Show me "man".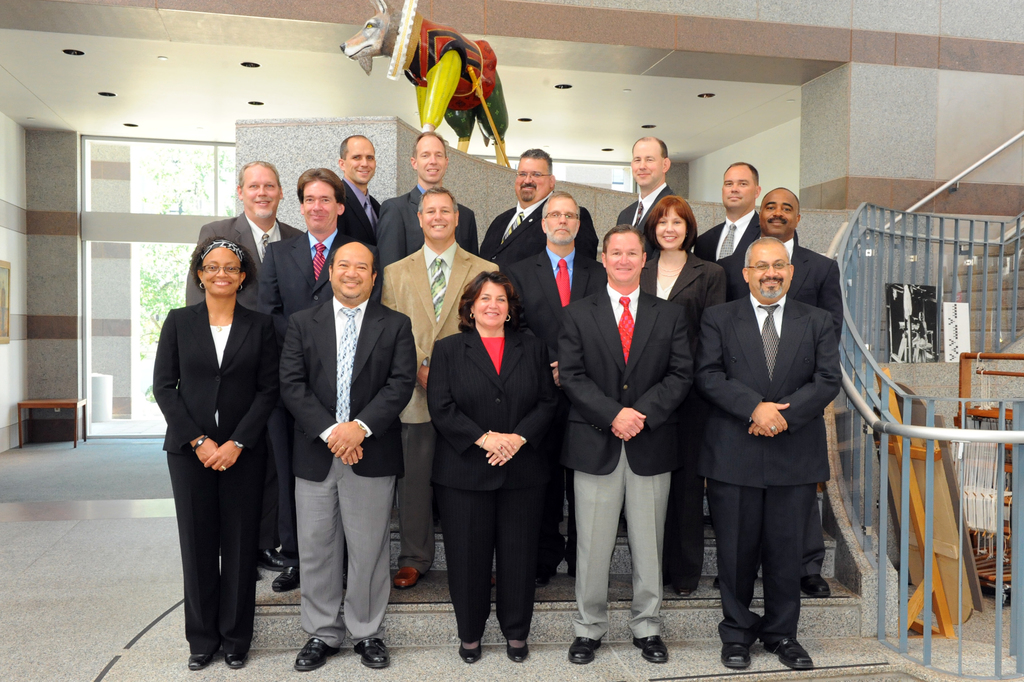
"man" is here: left=690, top=159, right=764, bottom=259.
